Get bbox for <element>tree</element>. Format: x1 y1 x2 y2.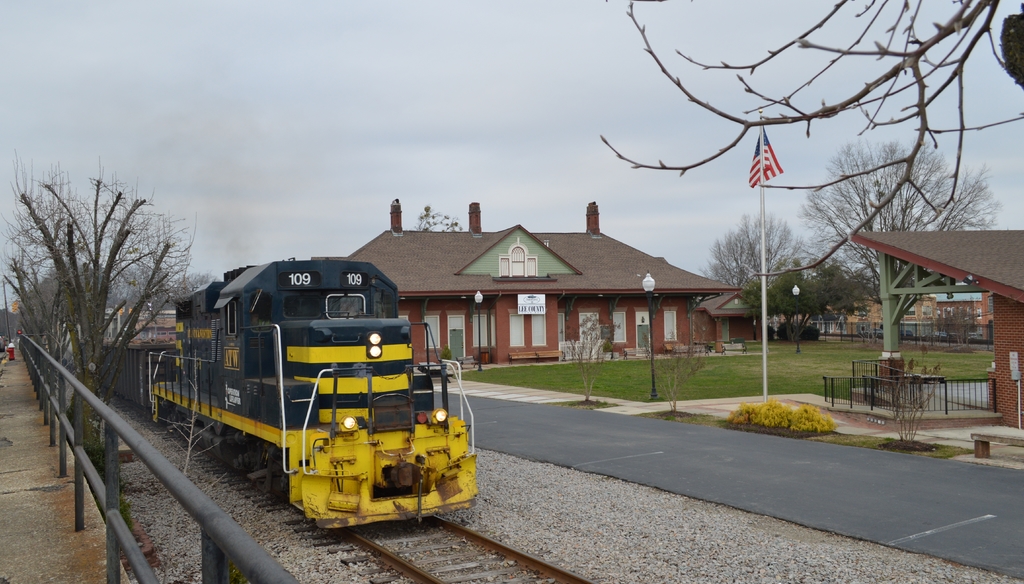
600 0 1023 361.
